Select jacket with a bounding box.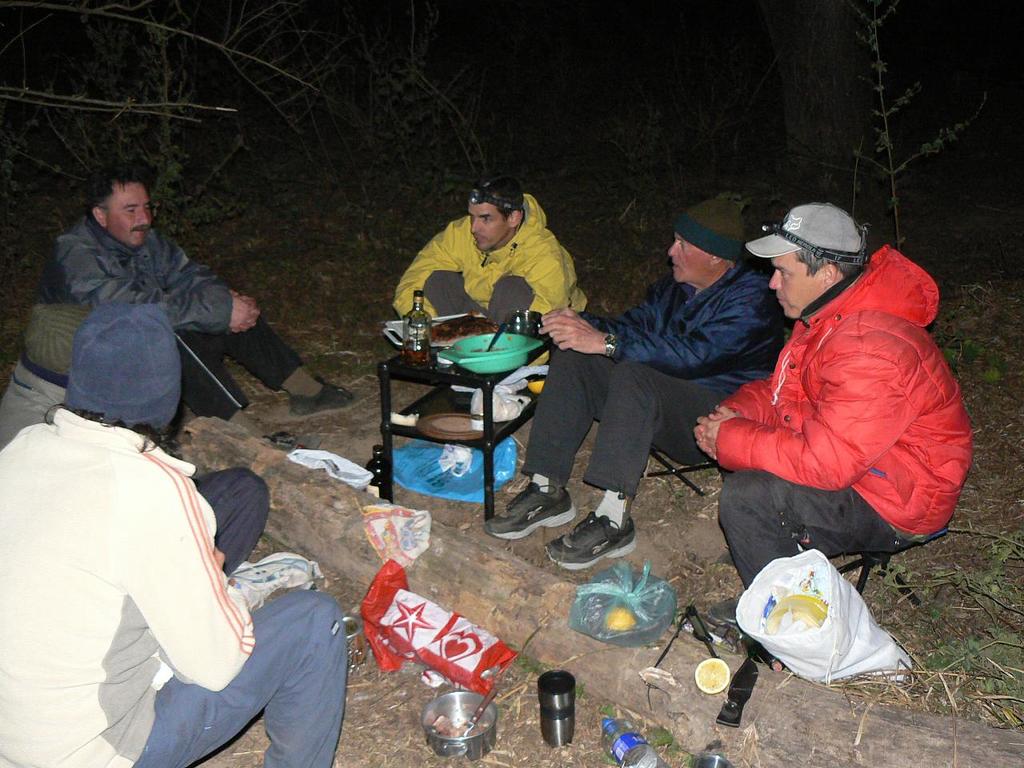
rect(25, 214, 237, 338).
